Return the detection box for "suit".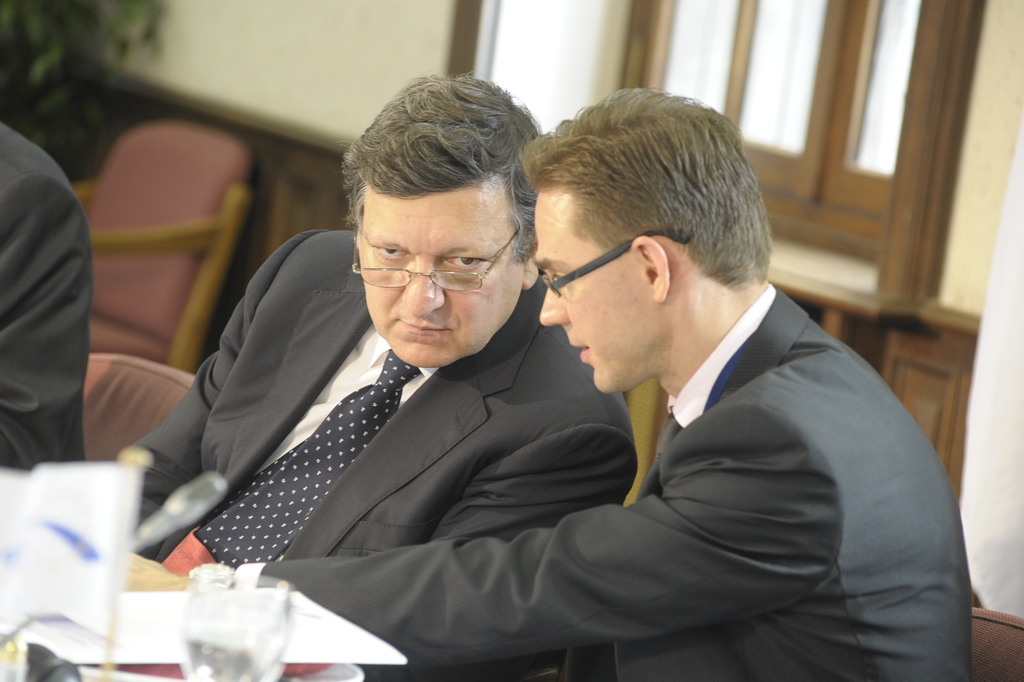
{"left": 120, "top": 231, "right": 635, "bottom": 681}.
